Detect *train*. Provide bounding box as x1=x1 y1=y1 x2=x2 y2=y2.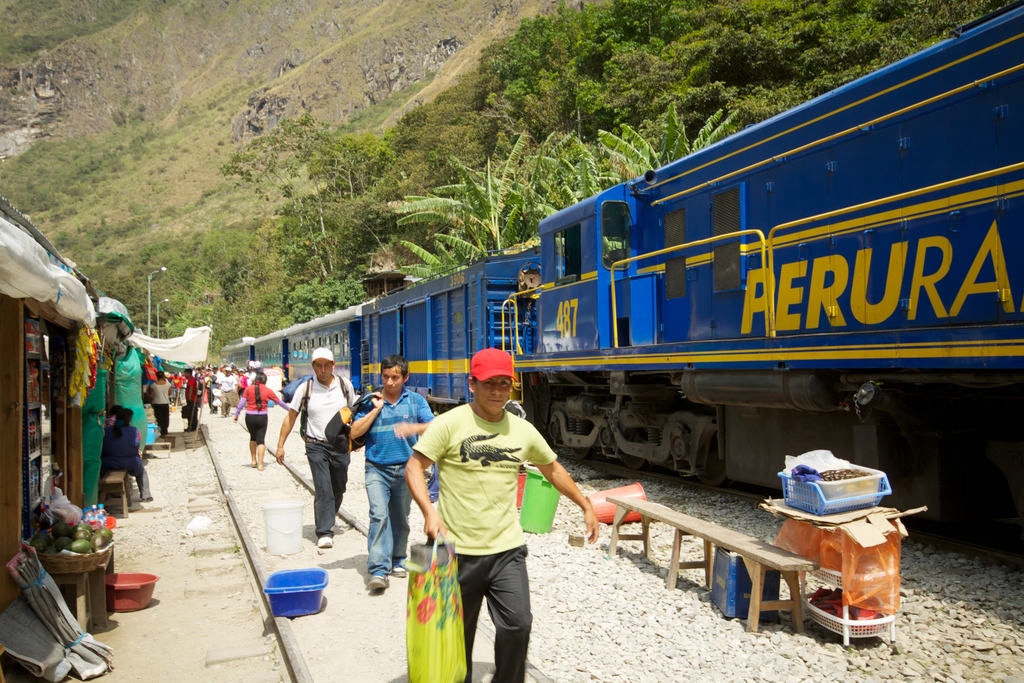
x1=217 y1=0 x2=1023 y2=493.
